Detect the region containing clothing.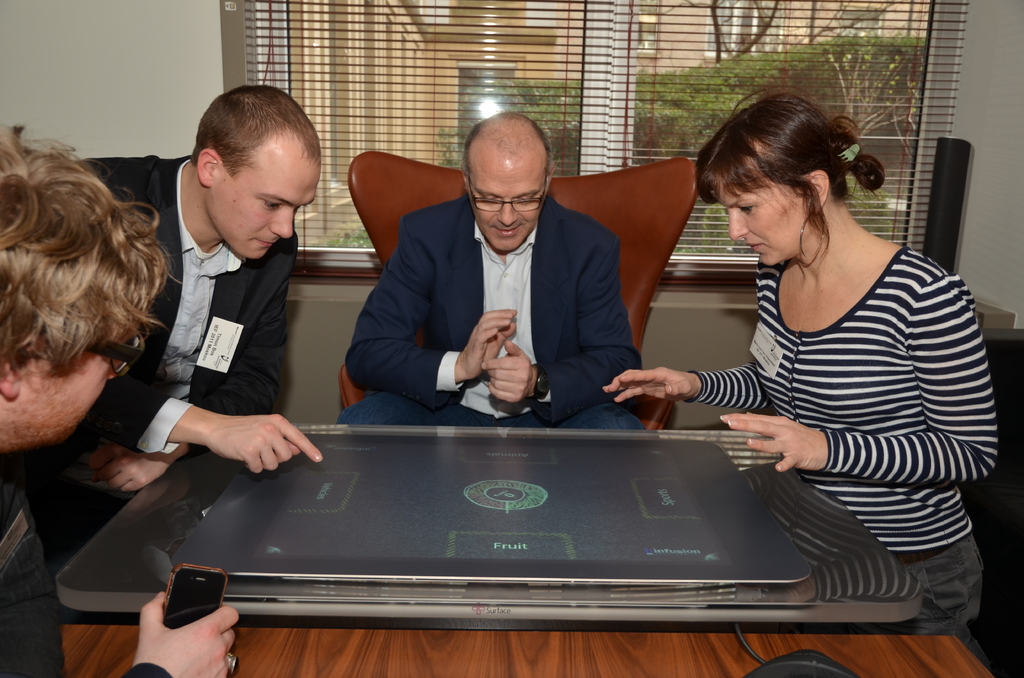
BBox(333, 193, 652, 420).
